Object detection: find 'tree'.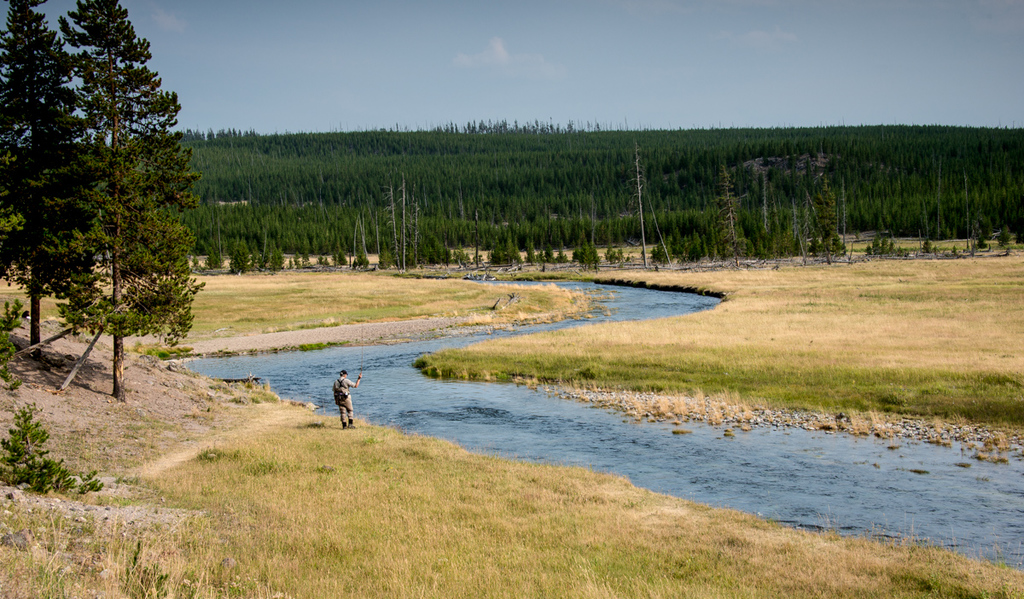
Rect(307, 220, 323, 251).
